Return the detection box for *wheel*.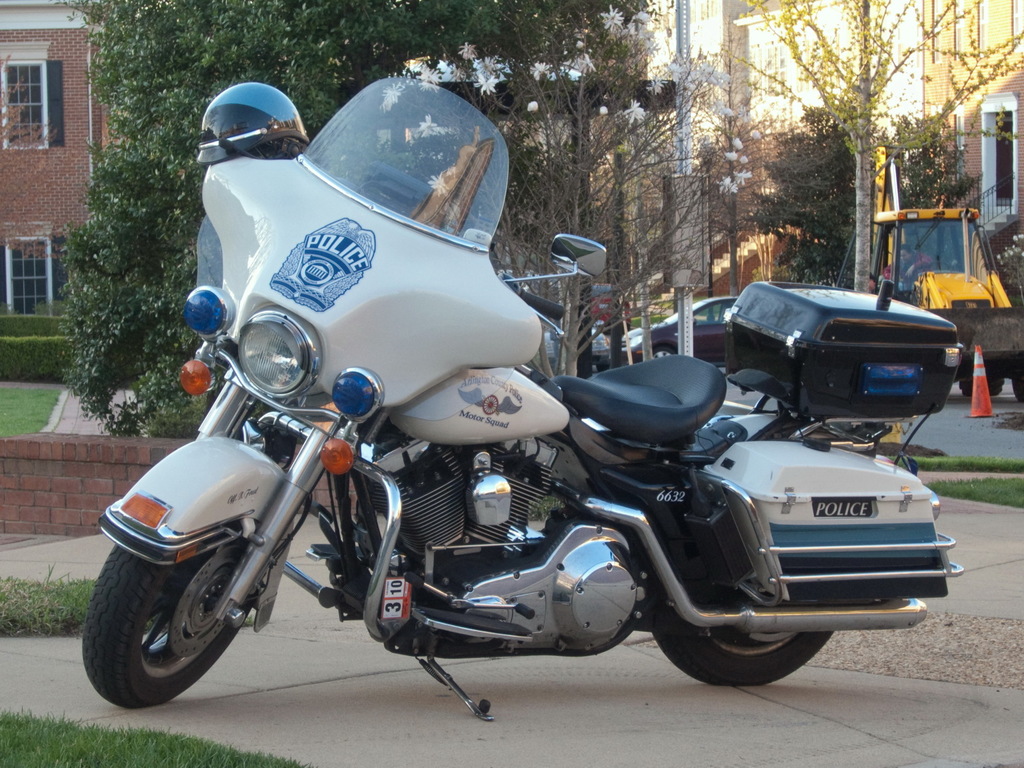
detection(88, 534, 251, 707).
